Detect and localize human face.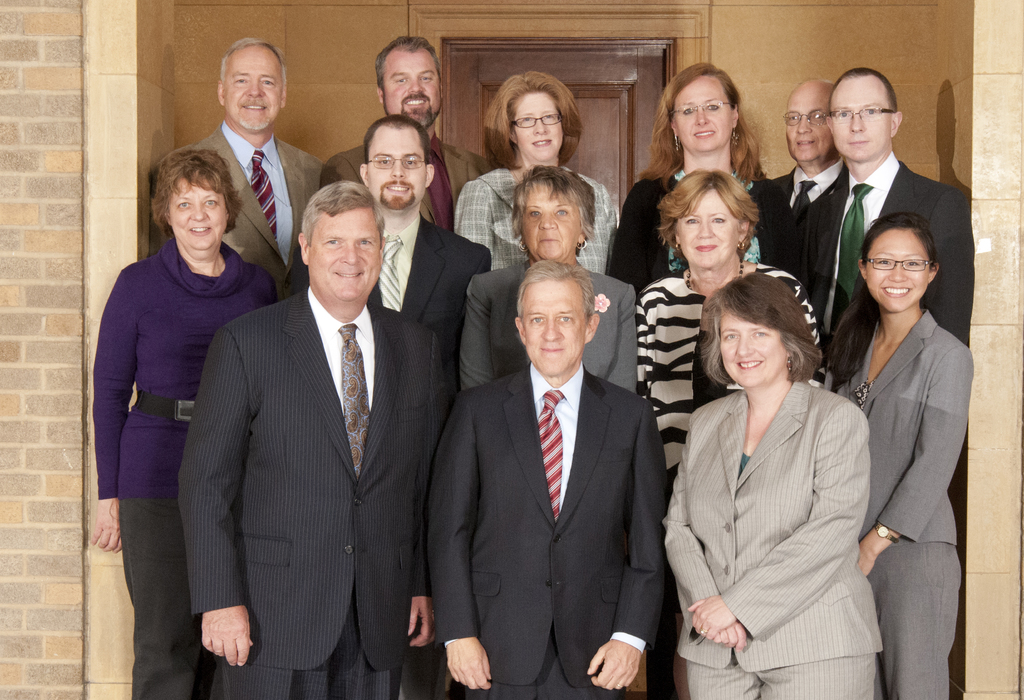
Localized at region(368, 126, 427, 212).
